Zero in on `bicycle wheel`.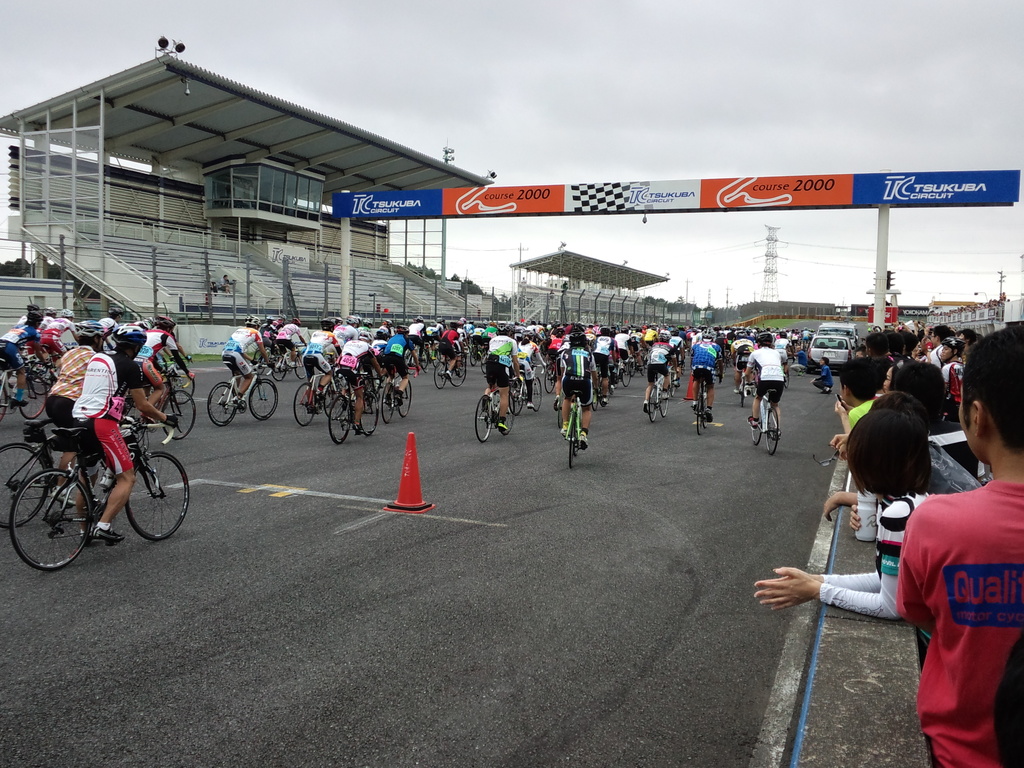
Zeroed in: {"left": 647, "top": 385, "right": 659, "bottom": 422}.
